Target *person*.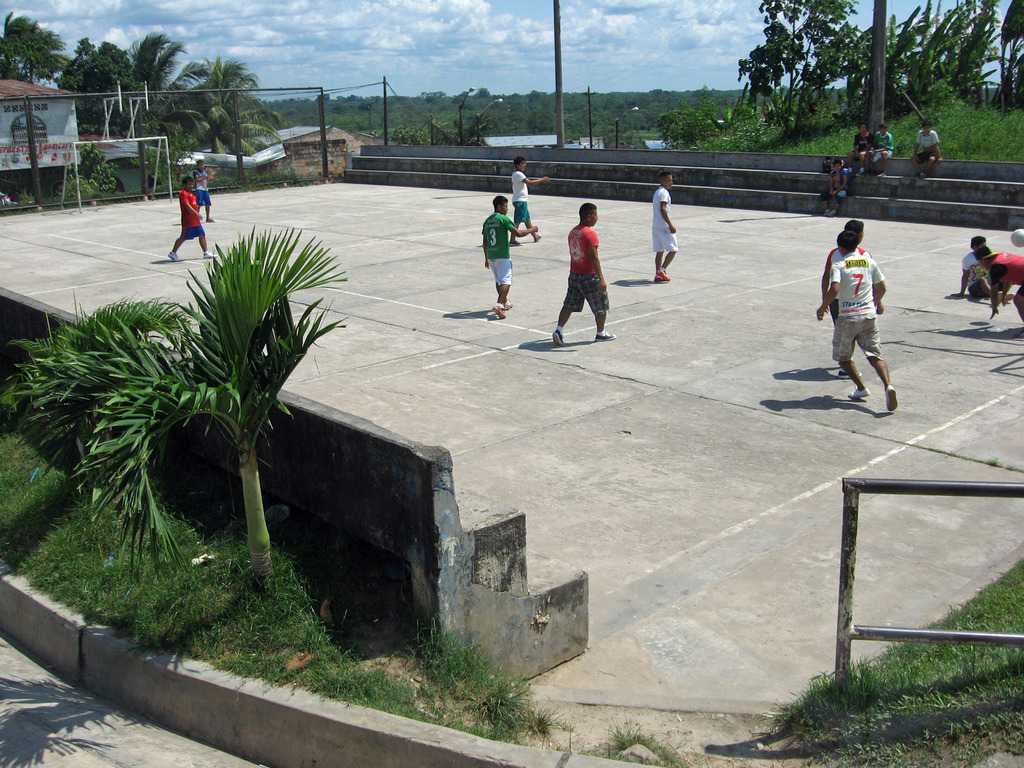
Target region: l=566, t=195, r=620, b=339.
